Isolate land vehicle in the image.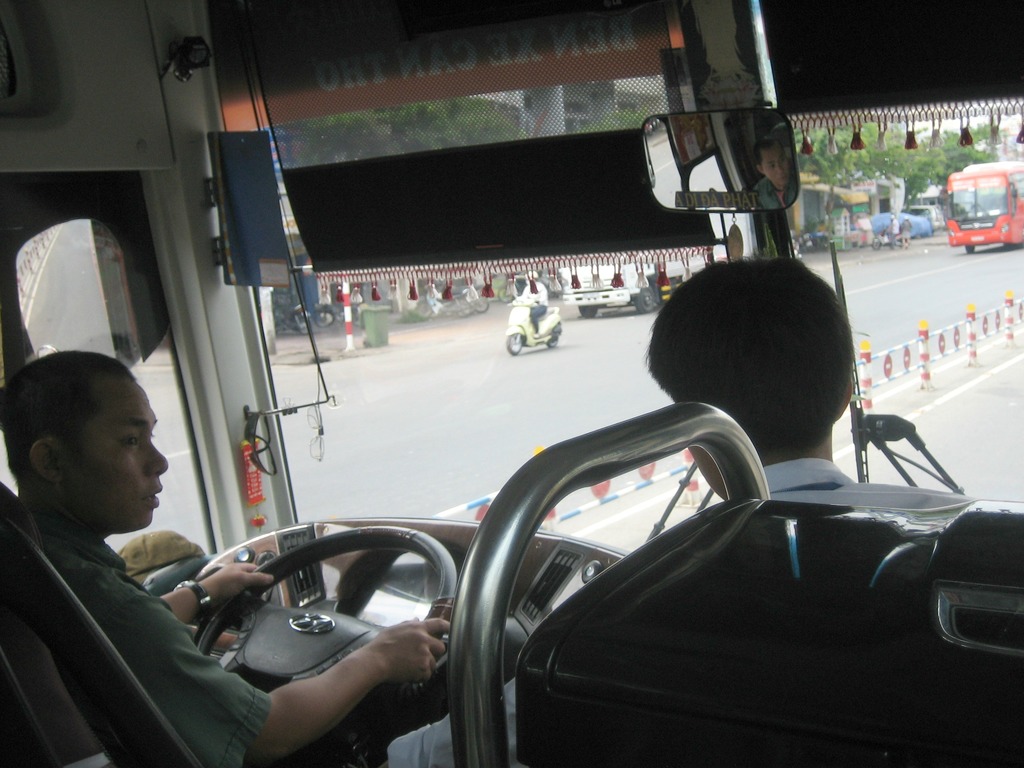
Isolated region: bbox=[278, 307, 307, 333].
